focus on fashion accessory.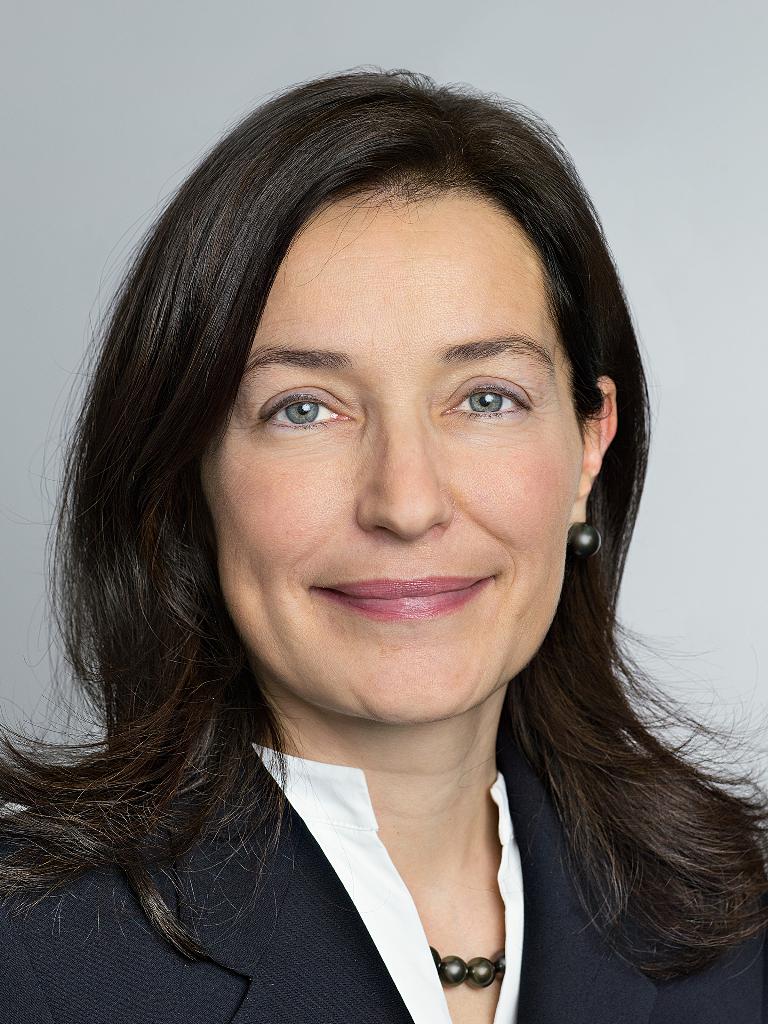
Focused at [left=566, top=519, right=605, bottom=564].
